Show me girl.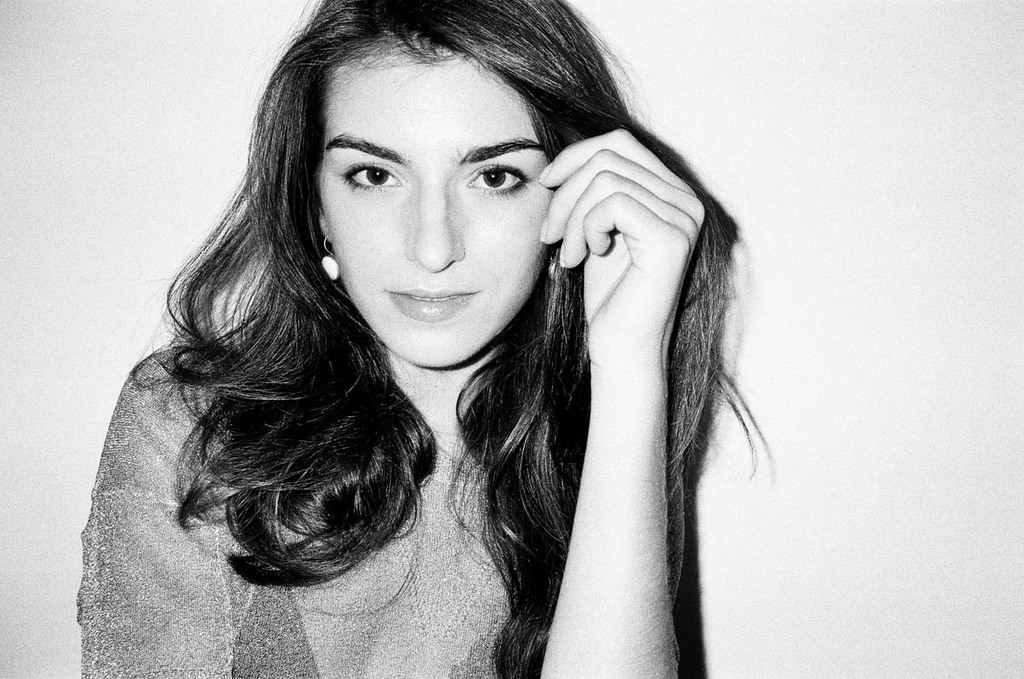
girl is here: (73, 0, 760, 678).
